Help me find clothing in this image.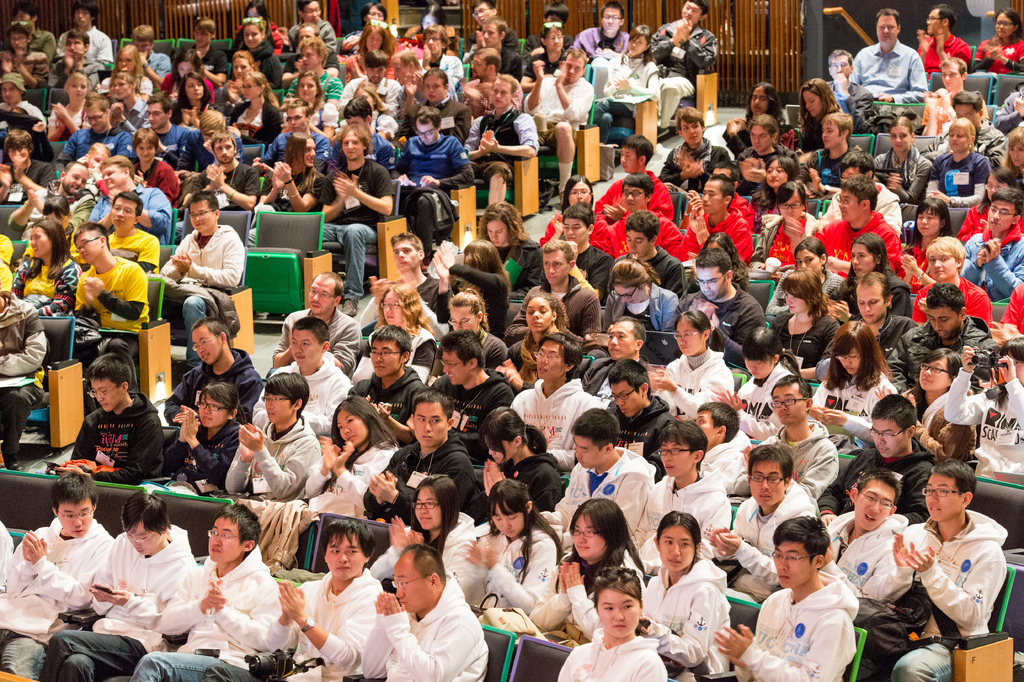
Found it: Rect(432, 265, 512, 347).
